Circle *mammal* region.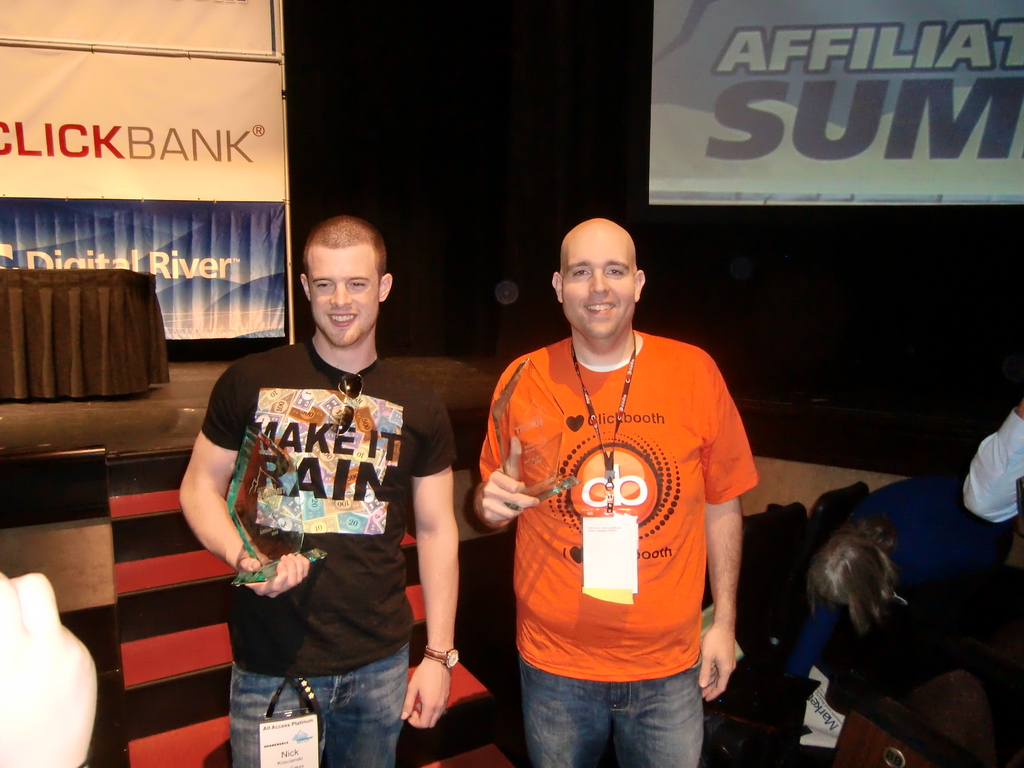
Region: detection(457, 236, 778, 735).
